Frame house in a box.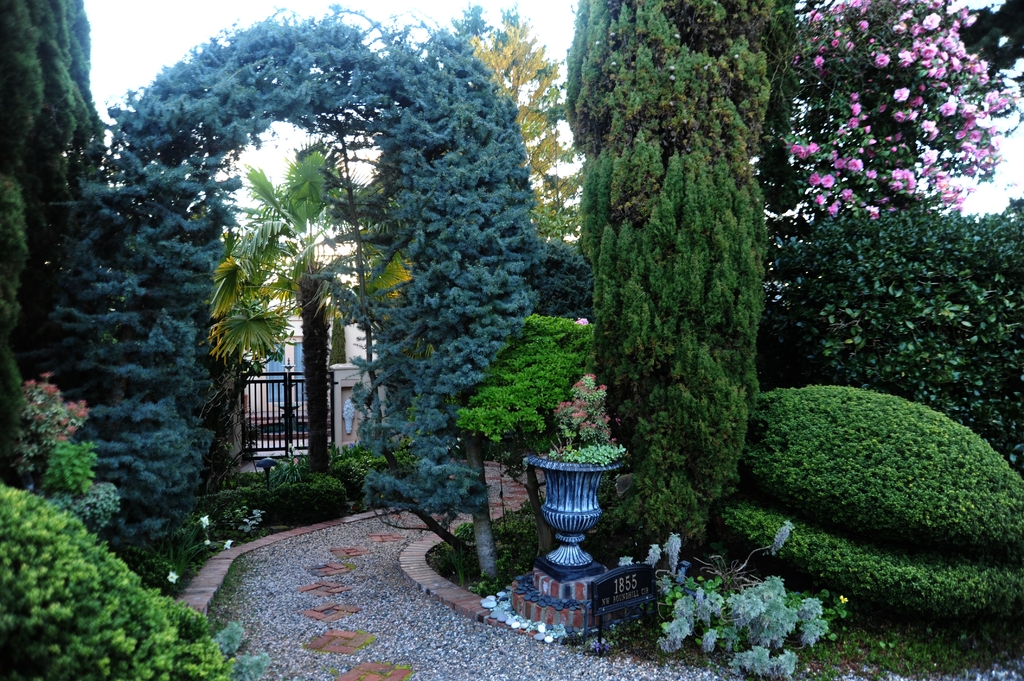
[234, 298, 380, 456].
